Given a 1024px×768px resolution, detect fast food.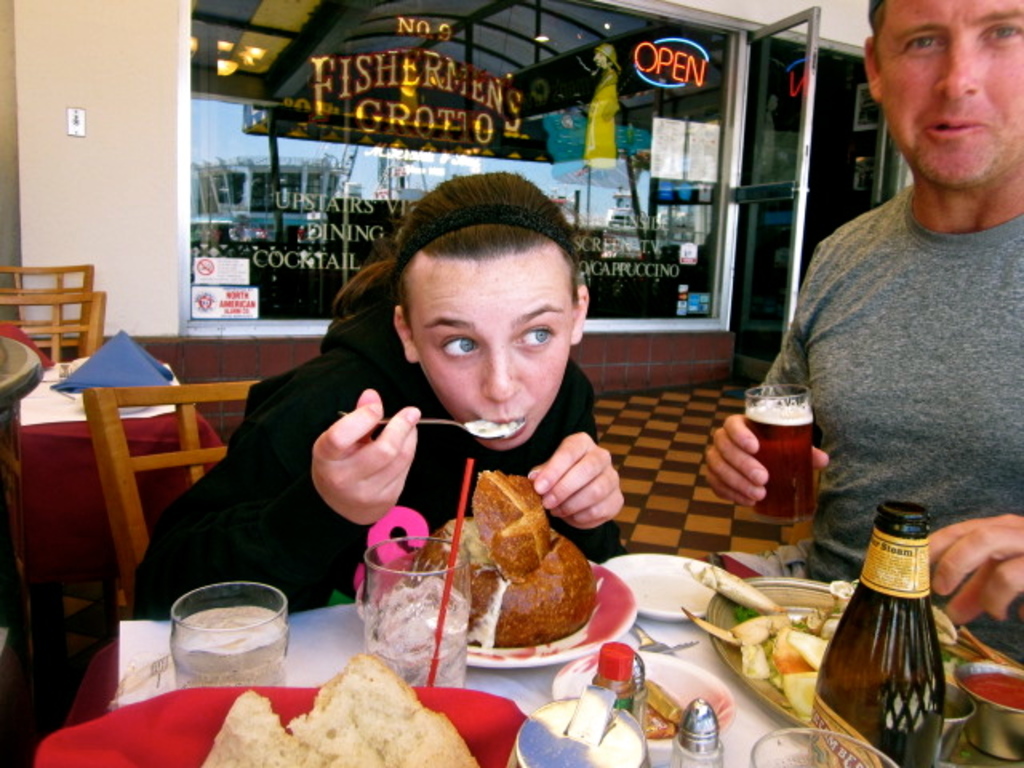
region(202, 650, 480, 766).
